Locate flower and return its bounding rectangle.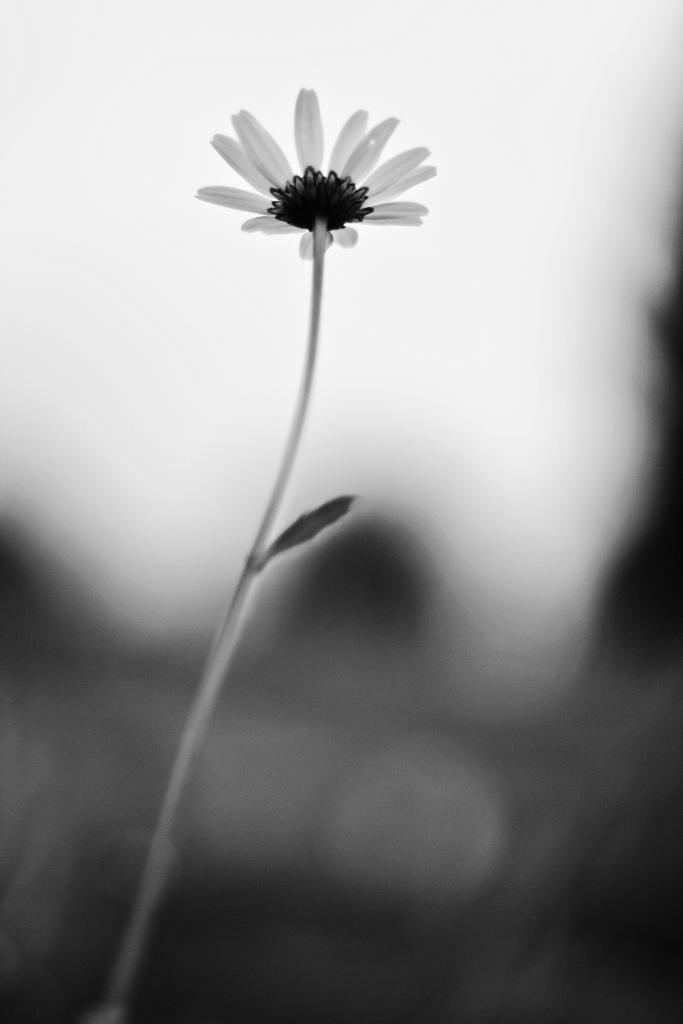
<region>195, 86, 459, 257</region>.
